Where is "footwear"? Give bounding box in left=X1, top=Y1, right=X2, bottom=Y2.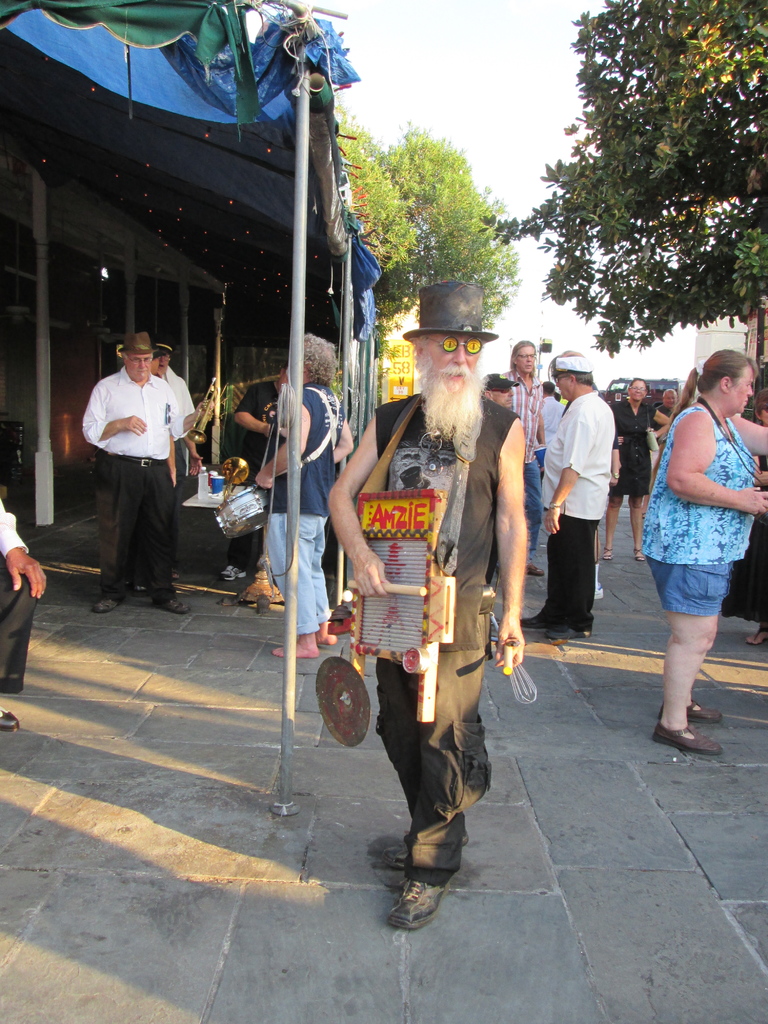
left=79, top=581, right=127, bottom=620.
